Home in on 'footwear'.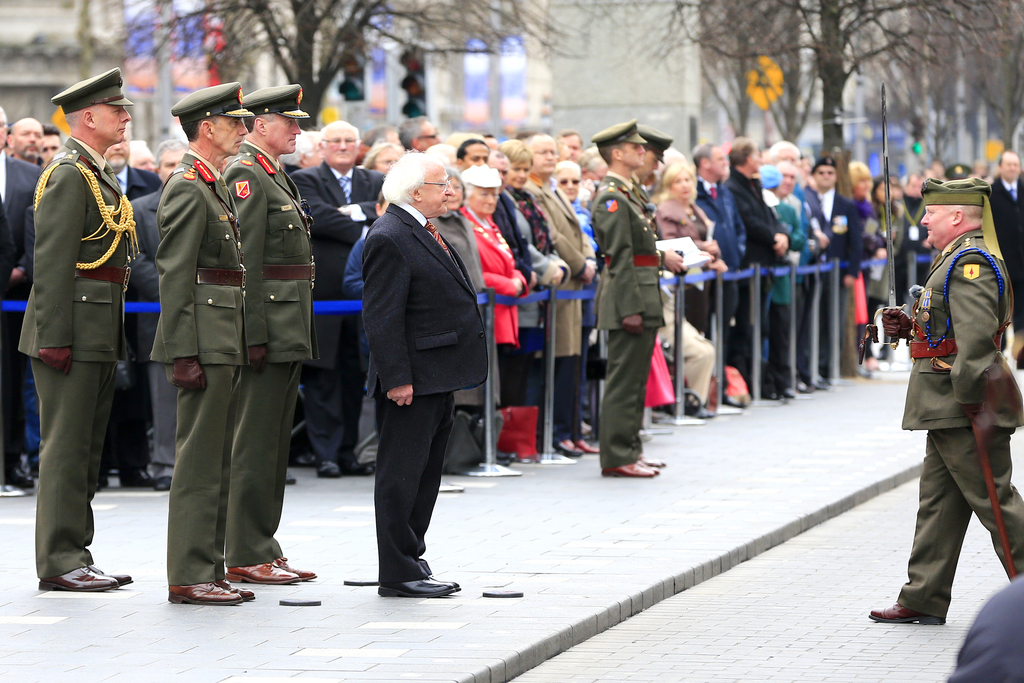
Homed in at <box>282,468,297,484</box>.
